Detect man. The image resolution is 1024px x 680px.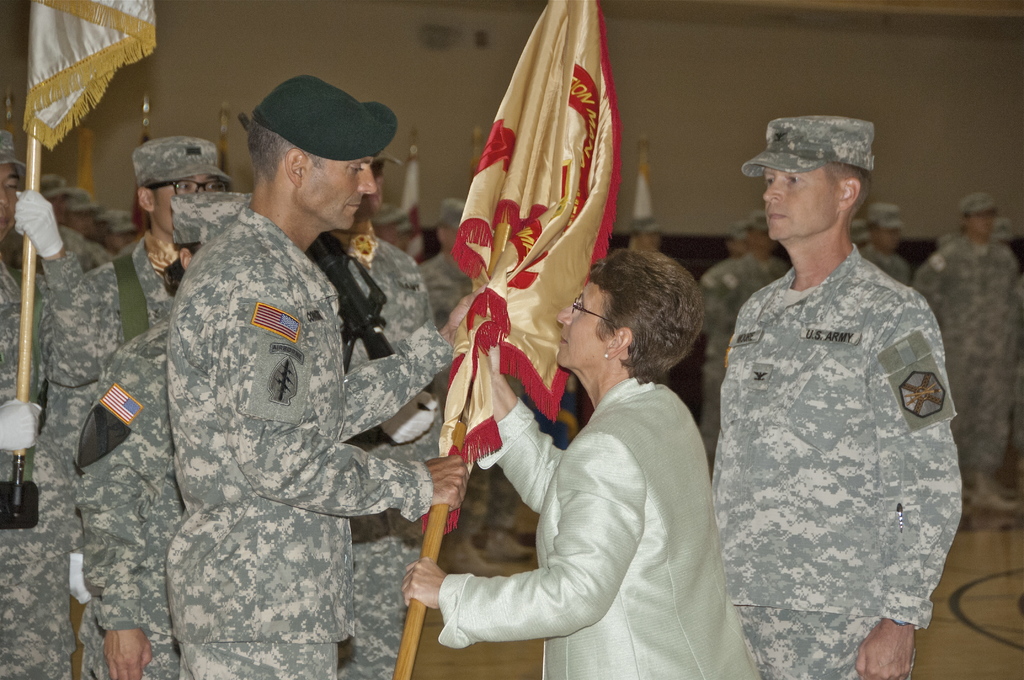
box=[852, 216, 876, 244].
